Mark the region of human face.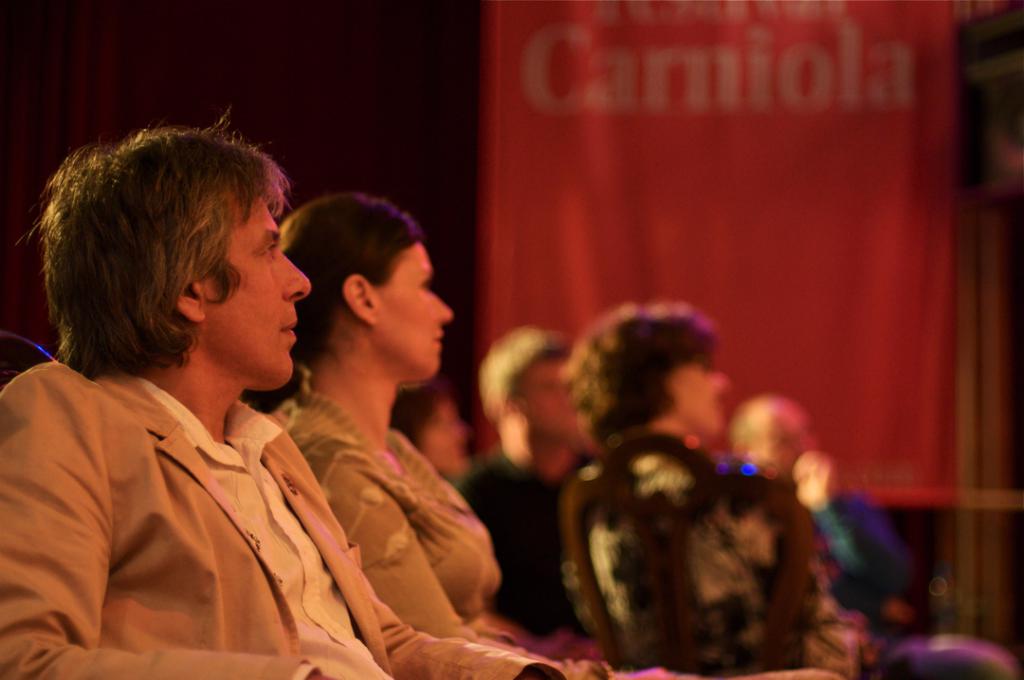
Region: <bbox>372, 239, 448, 376</bbox>.
